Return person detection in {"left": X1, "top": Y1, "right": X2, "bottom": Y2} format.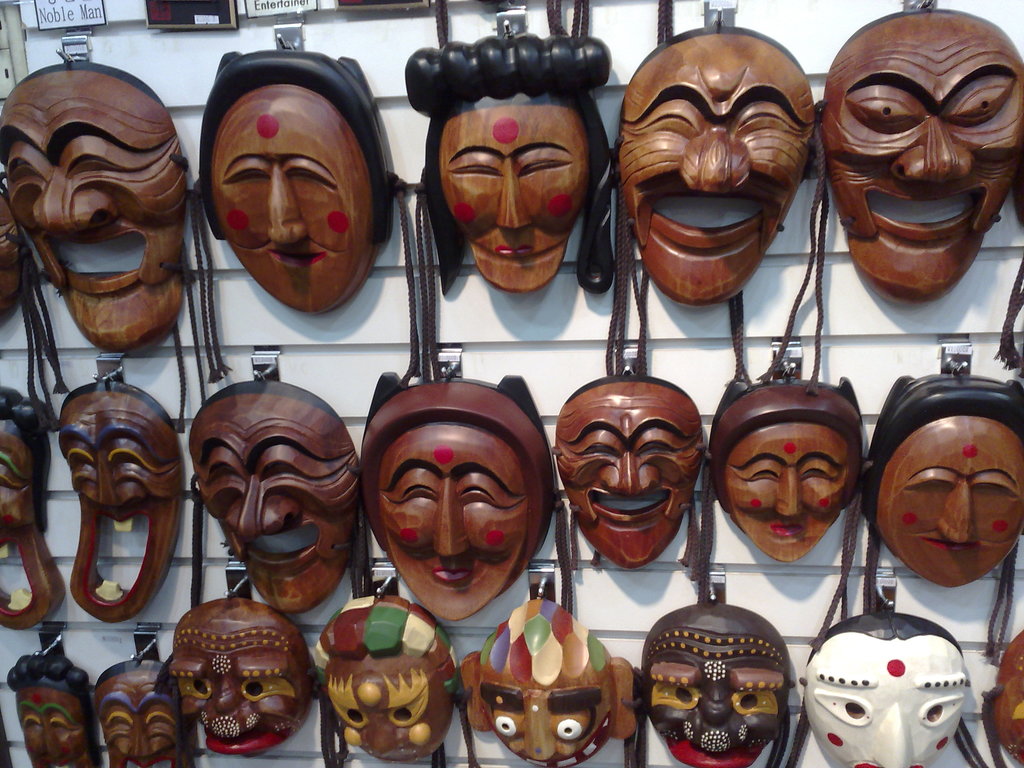
{"left": 200, "top": 45, "right": 388, "bottom": 312}.
